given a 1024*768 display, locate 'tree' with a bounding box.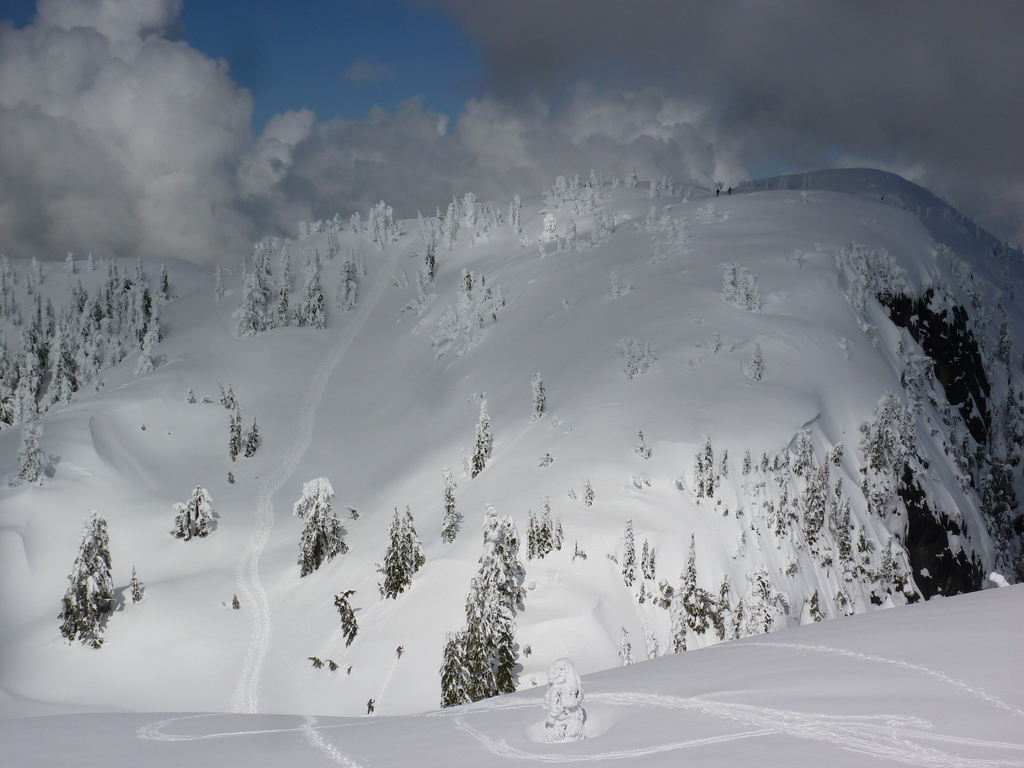
Located: {"x1": 659, "y1": 175, "x2": 673, "y2": 199}.
